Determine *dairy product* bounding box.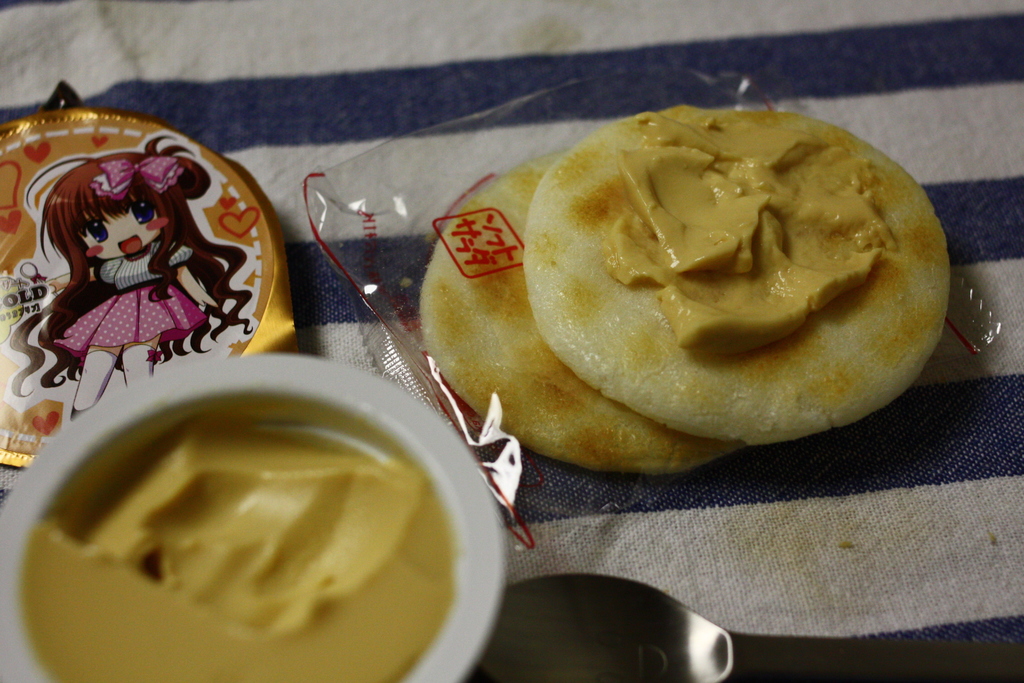
Determined: region(413, 143, 729, 473).
